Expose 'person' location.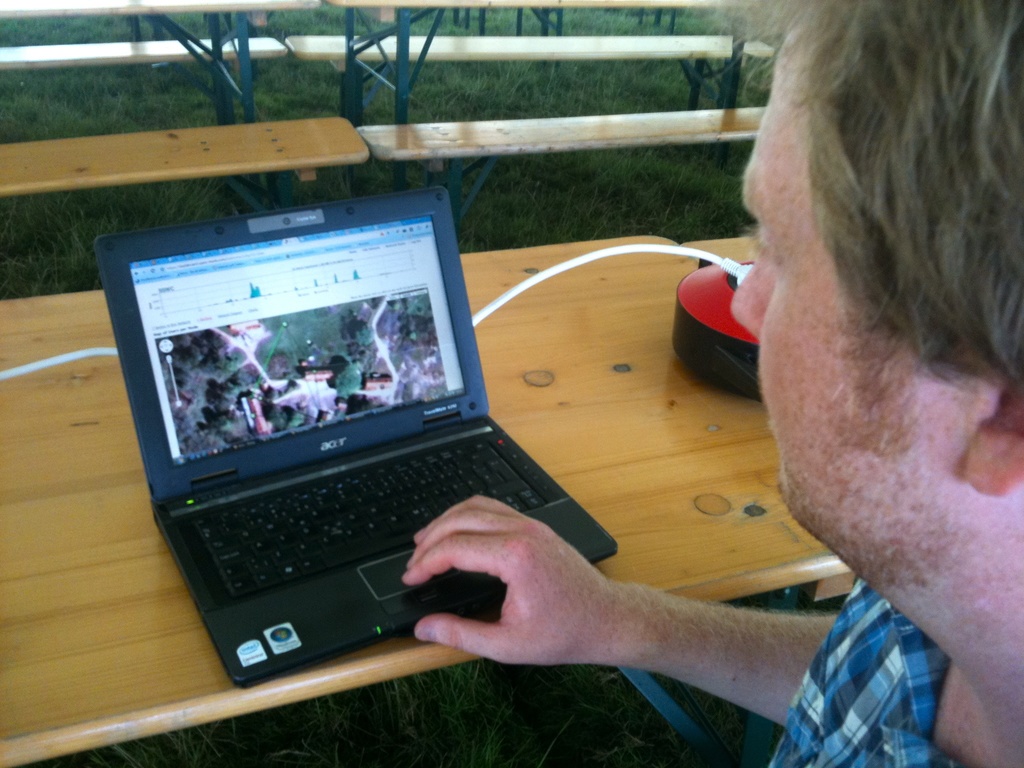
Exposed at detection(405, 0, 1023, 767).
